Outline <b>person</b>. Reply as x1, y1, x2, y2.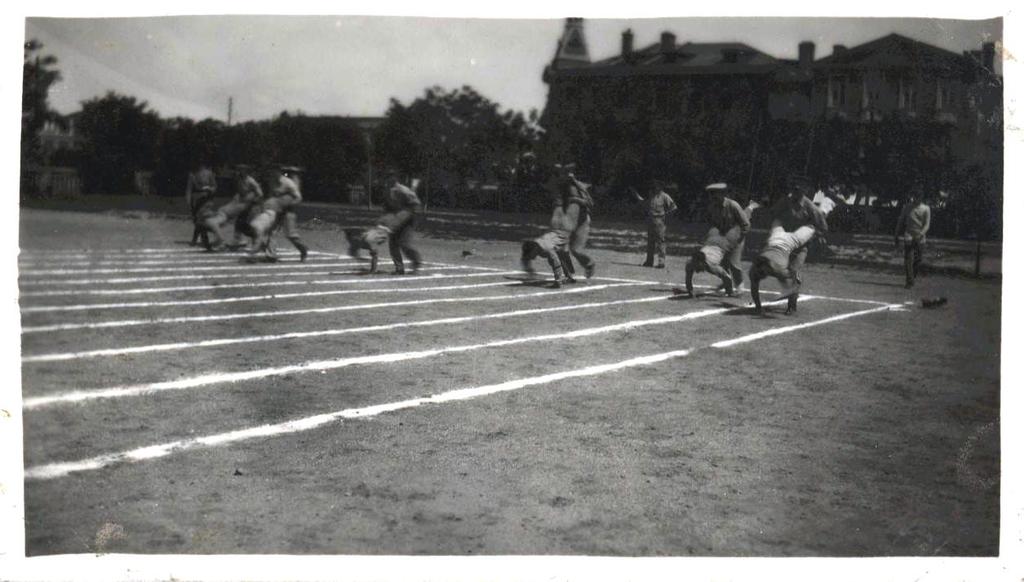
267, 169, 305, 256.
